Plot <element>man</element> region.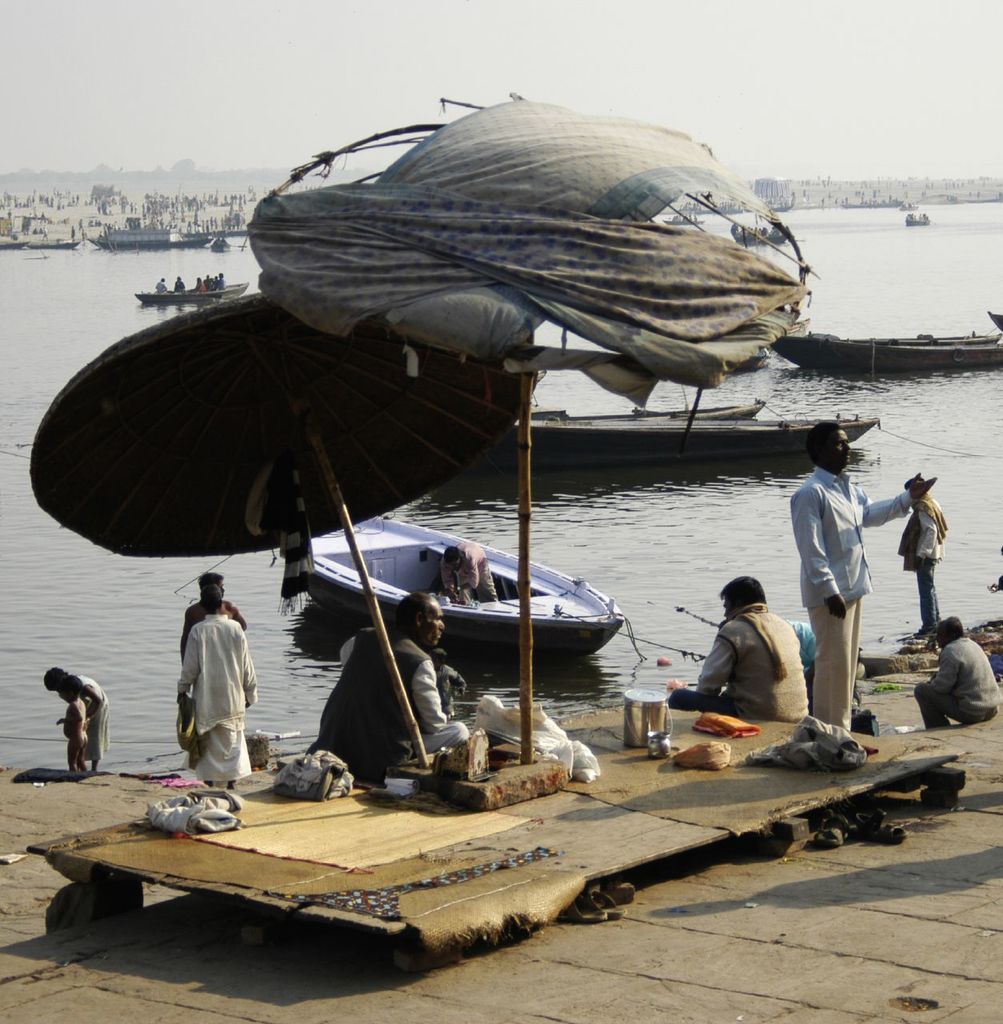
Plotted at 660 574 817 723.
